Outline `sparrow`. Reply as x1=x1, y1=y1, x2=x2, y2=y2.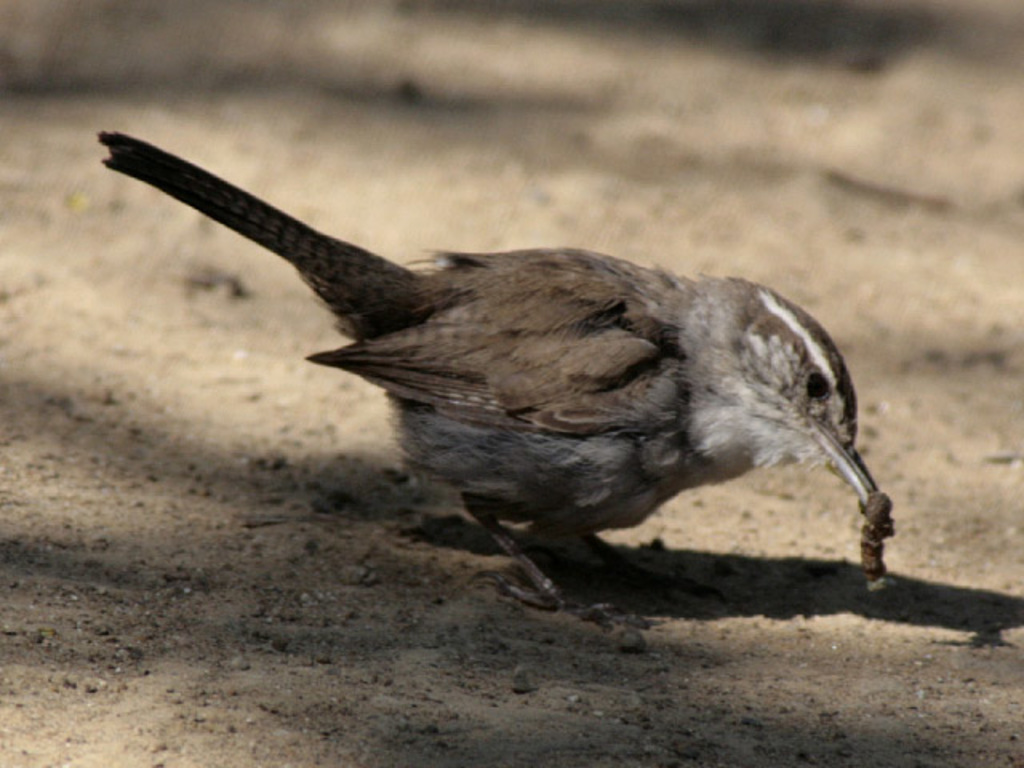
x1=98, y1=126, x2=883, y2=606.
